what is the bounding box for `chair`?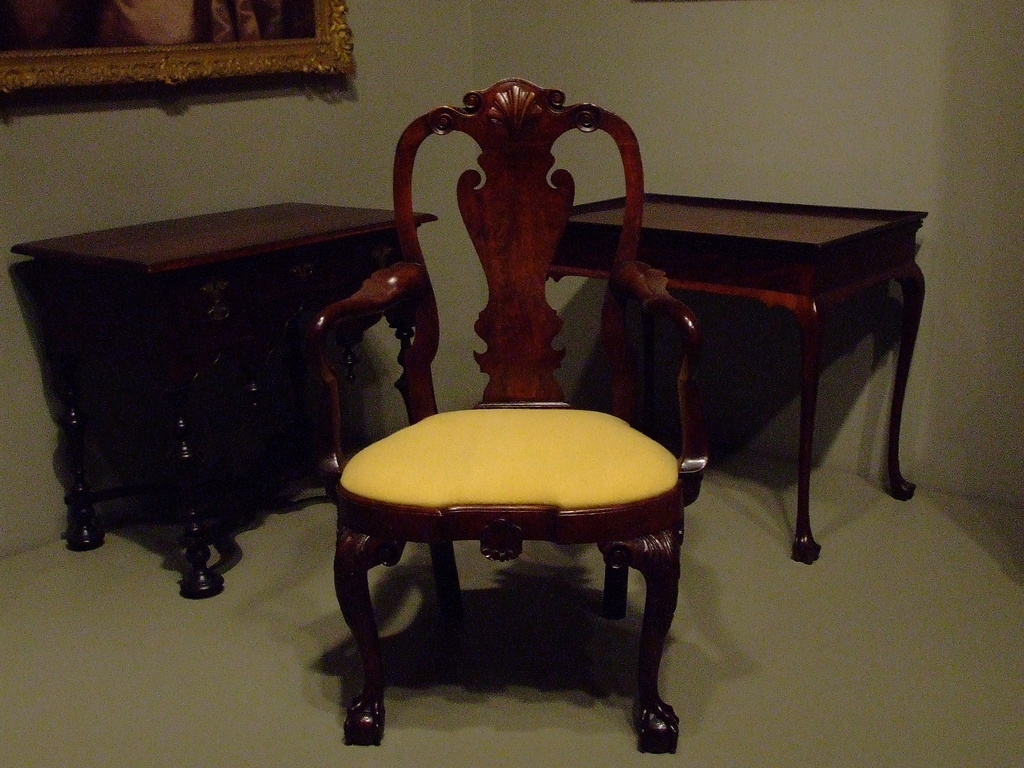
bbox=[342, 140, 673, 607].
